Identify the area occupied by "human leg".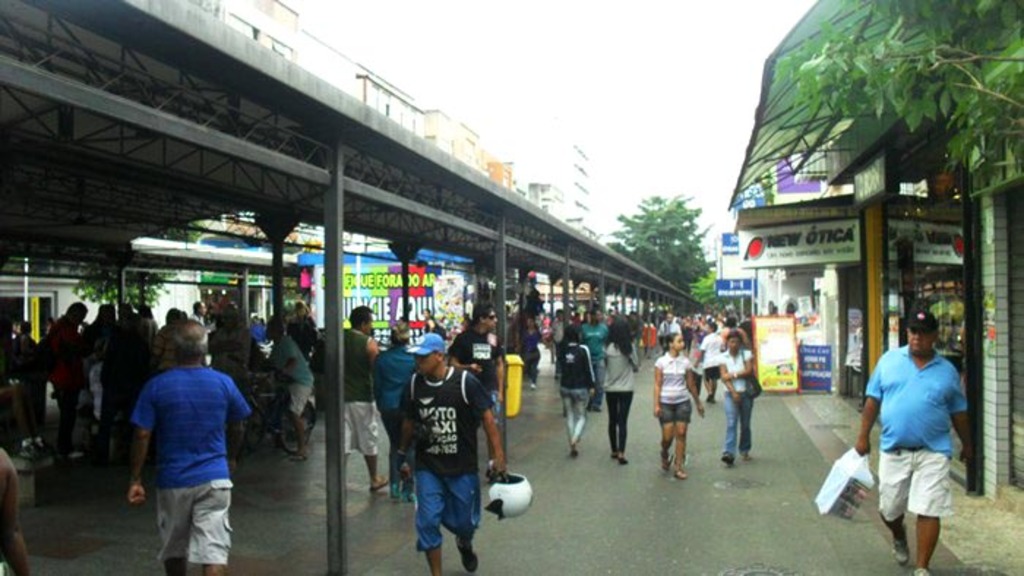
Area: locate(411, 456, 445, 575).
